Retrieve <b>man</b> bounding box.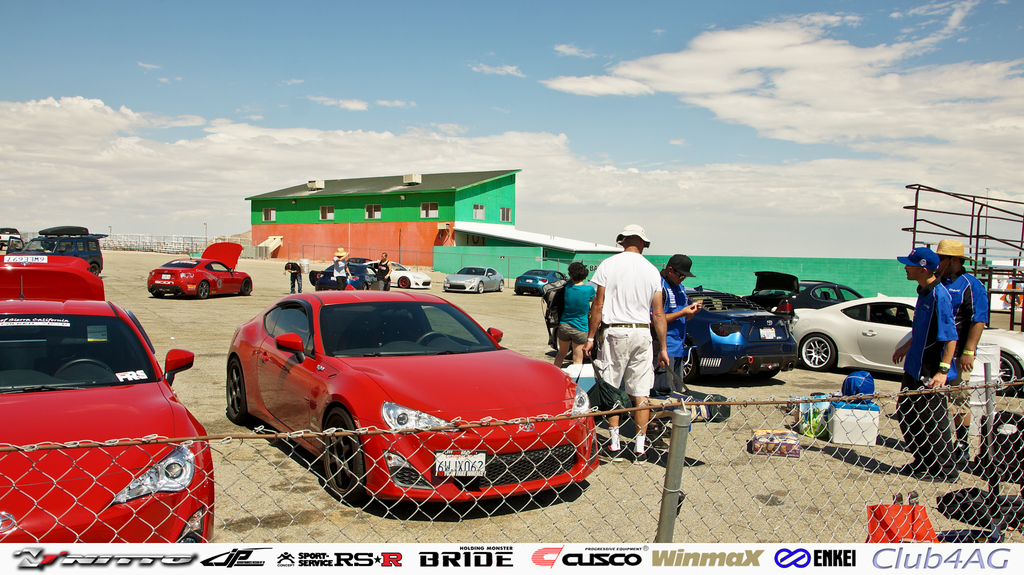
Bounding box: crop(582, 205, 680, 468).
